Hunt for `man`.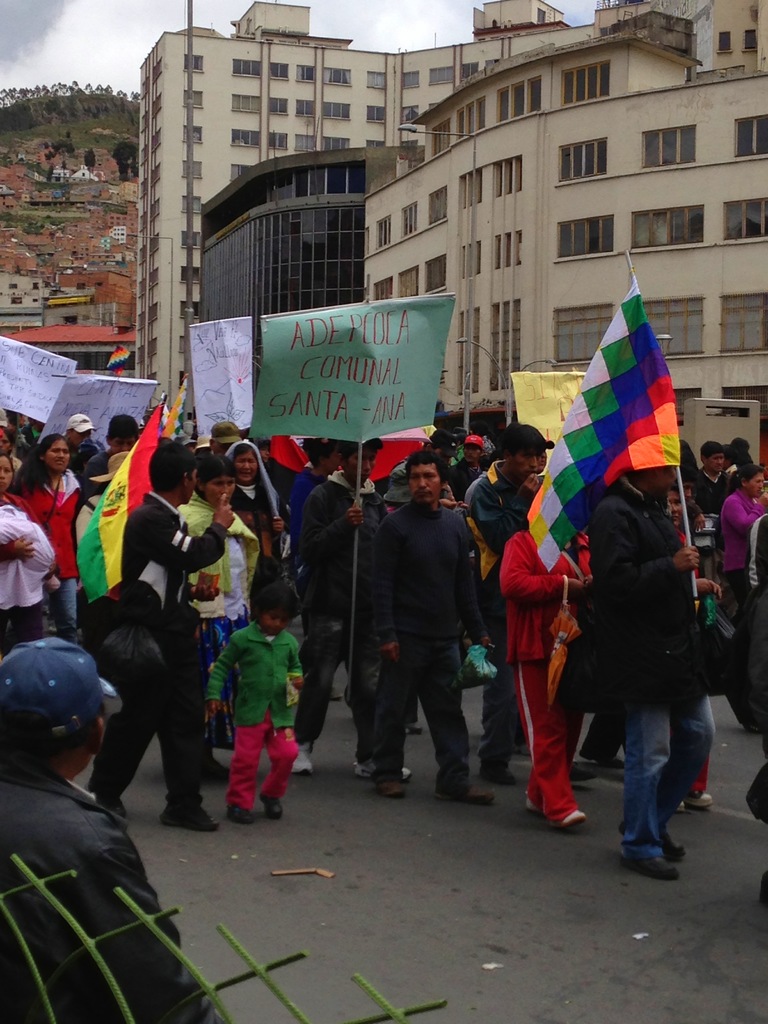
Hunted down at left=468, top=422, right=554, bottom=784.
